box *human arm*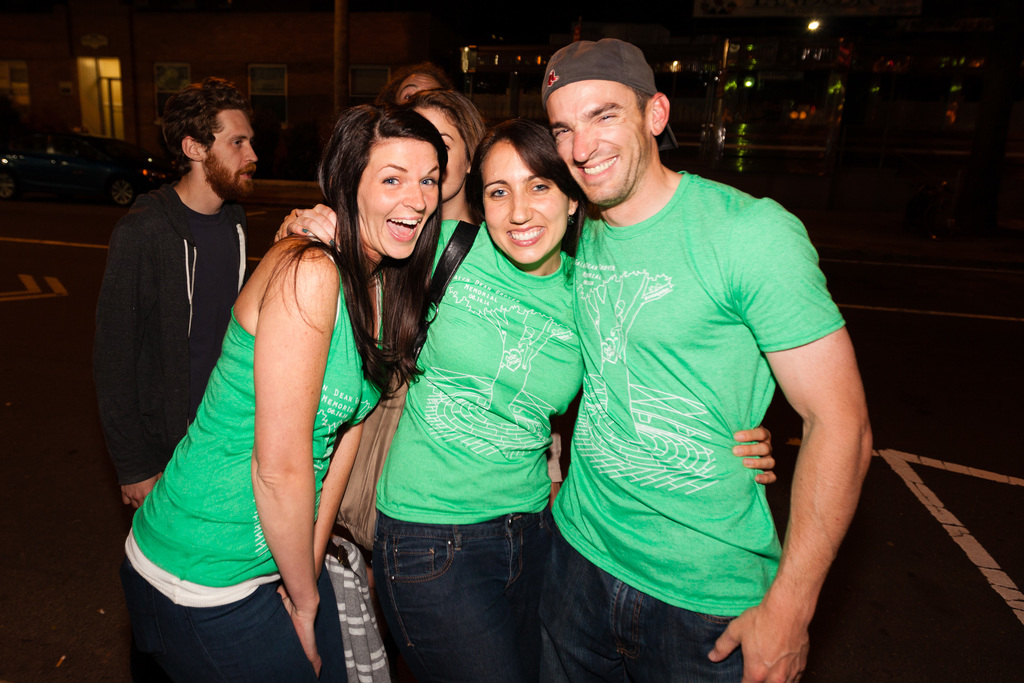
crop(744, 231, 875, 667)
